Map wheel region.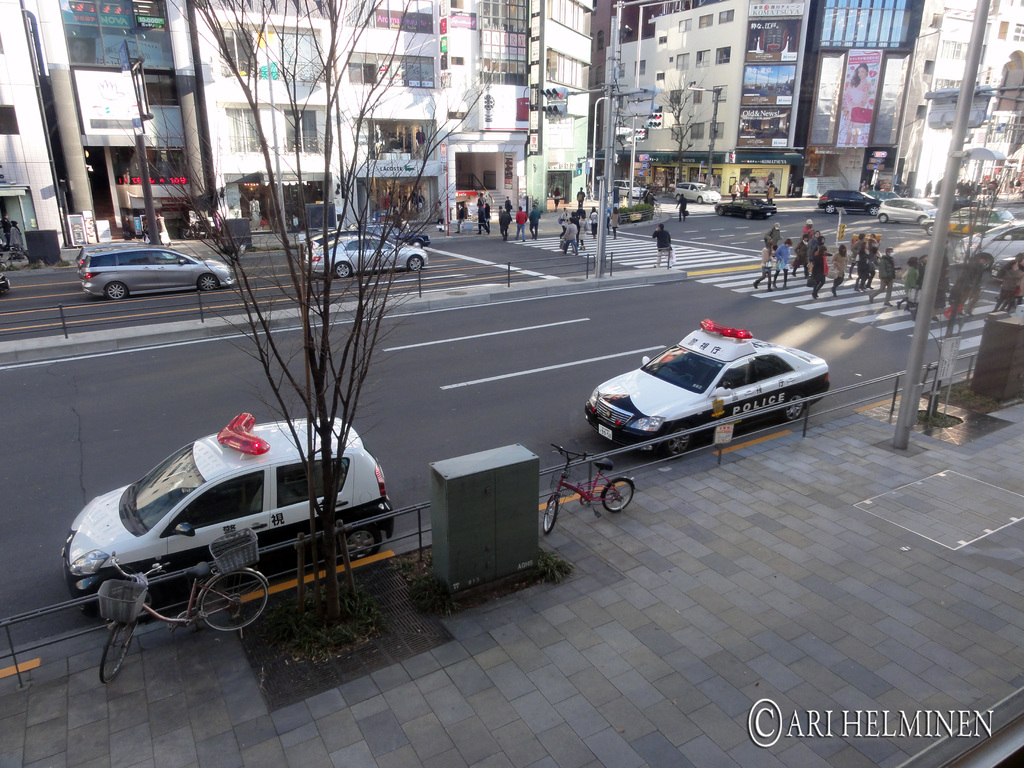
Mapped to (717,206,726,218).
